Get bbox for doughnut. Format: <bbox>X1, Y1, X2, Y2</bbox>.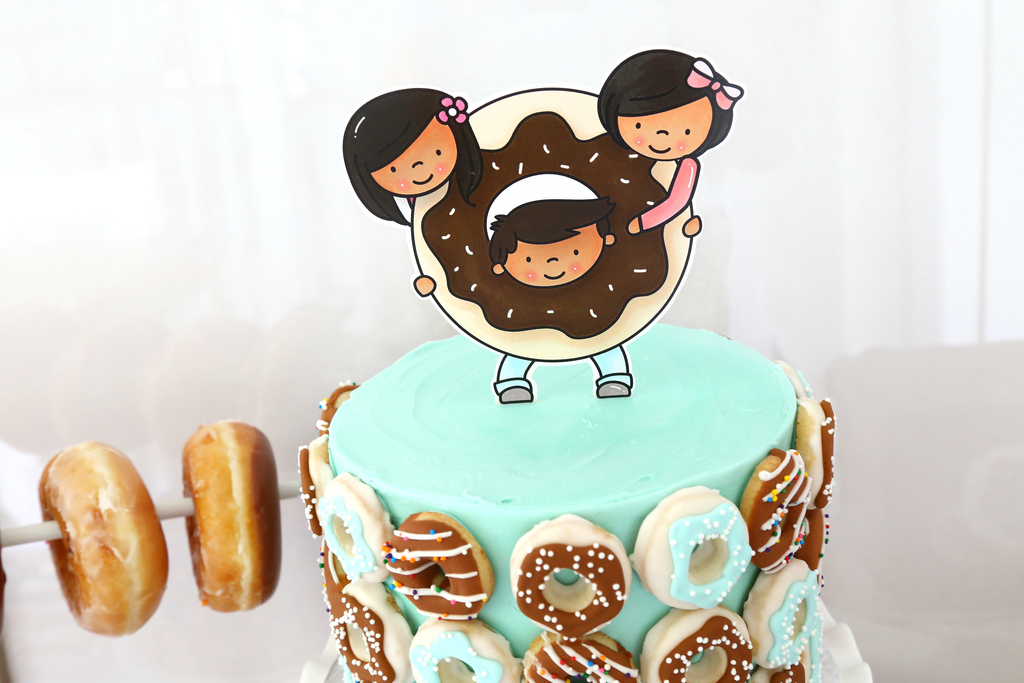
<bbox>183, 422, 285, 607</bbox>.
